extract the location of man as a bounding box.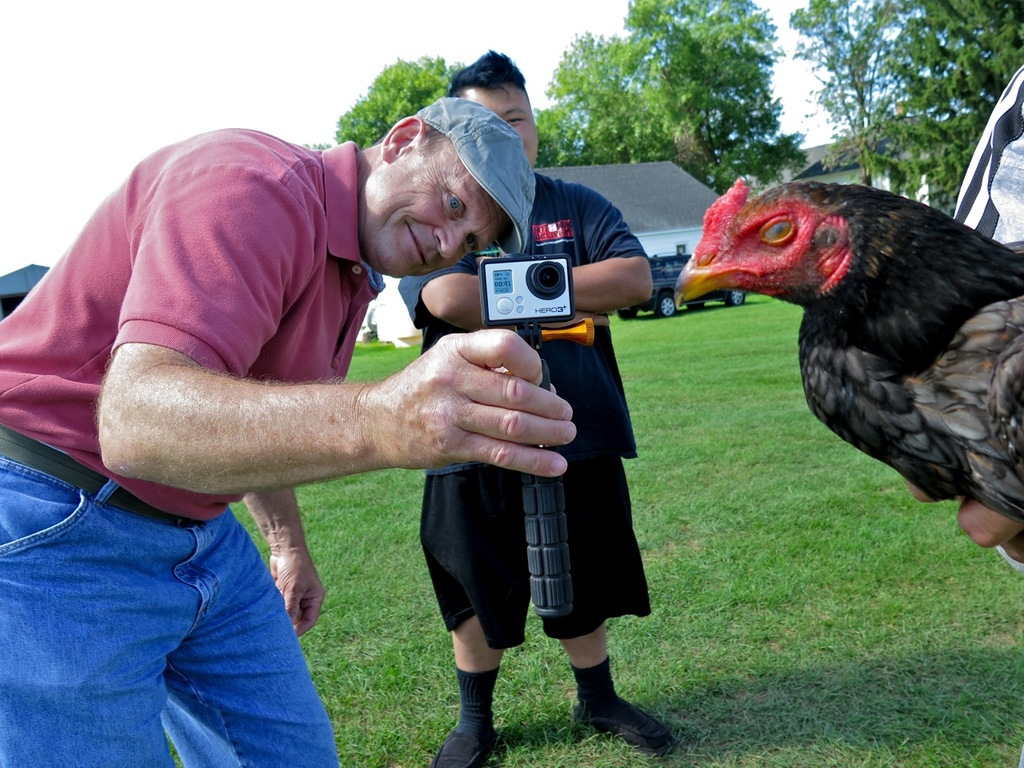
rect(0, 92, 578, 767).
